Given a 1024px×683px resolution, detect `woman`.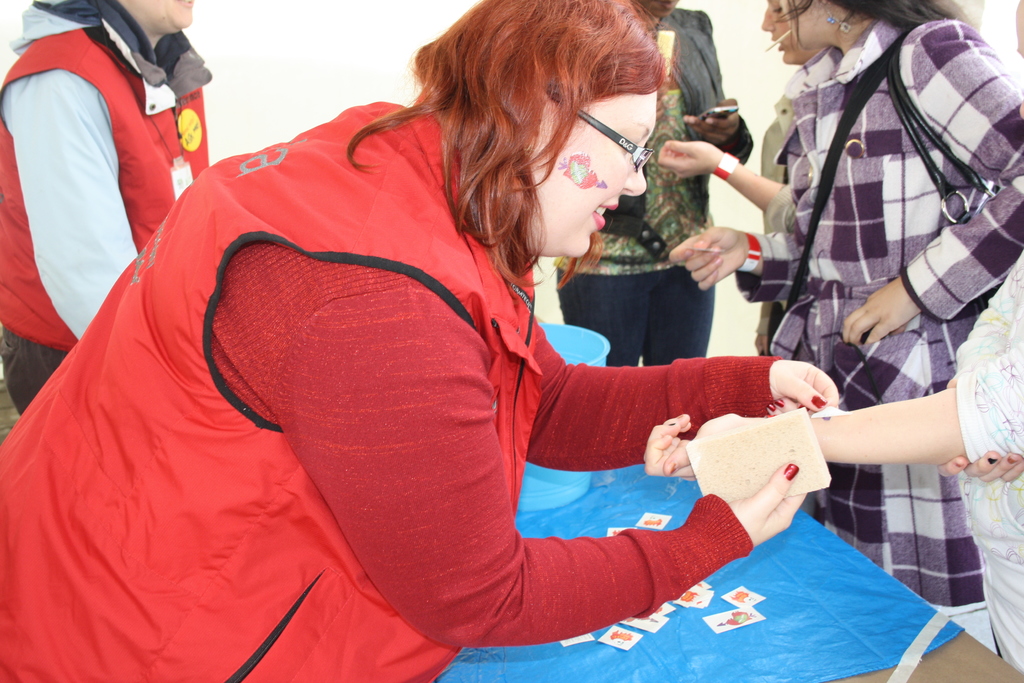
x1=647 y1=255 x2=1023 y2=674.
